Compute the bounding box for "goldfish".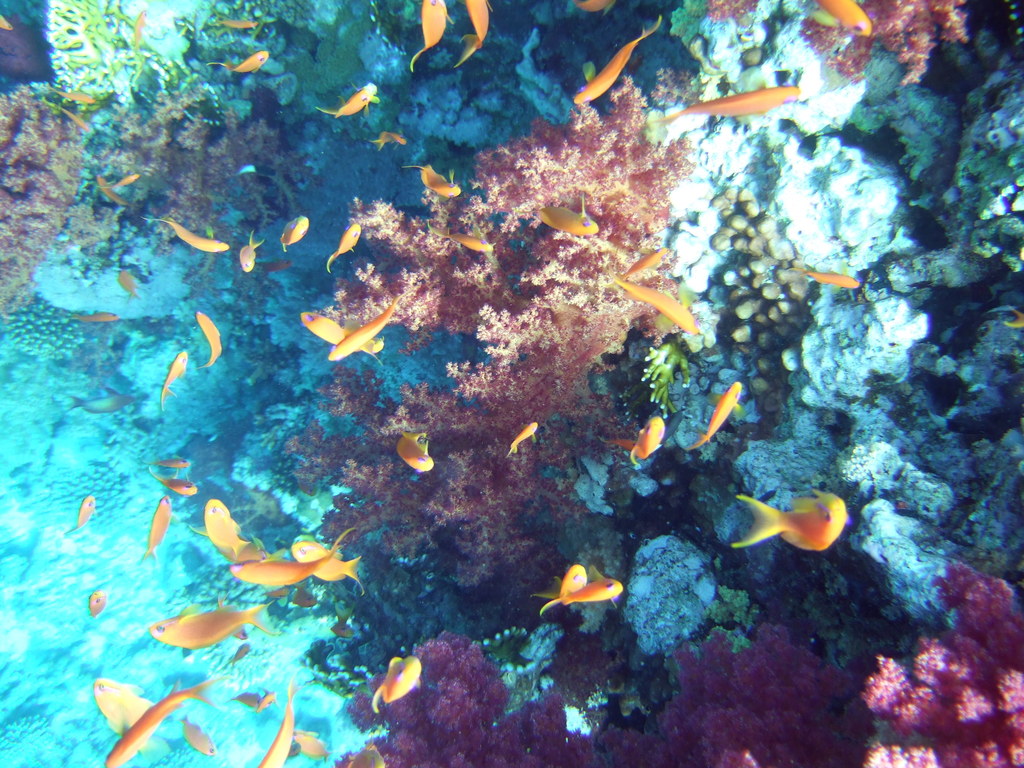
rect(148, 593, 275, 649).
